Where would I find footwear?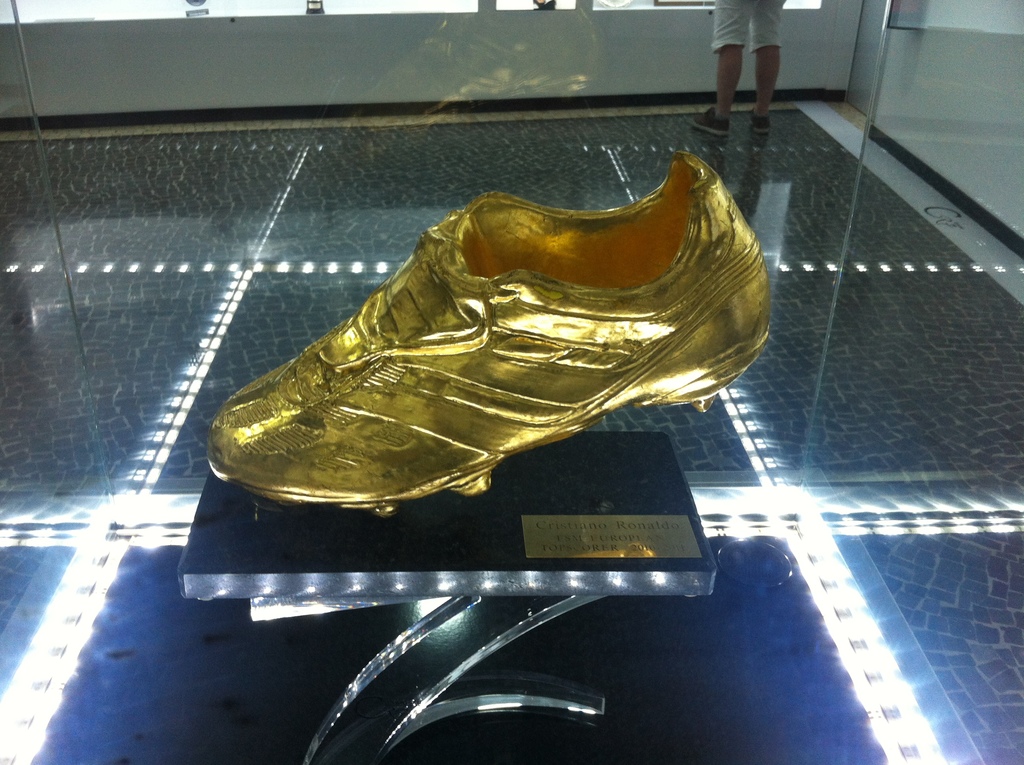
At box=[691, 106, 732, 141].
